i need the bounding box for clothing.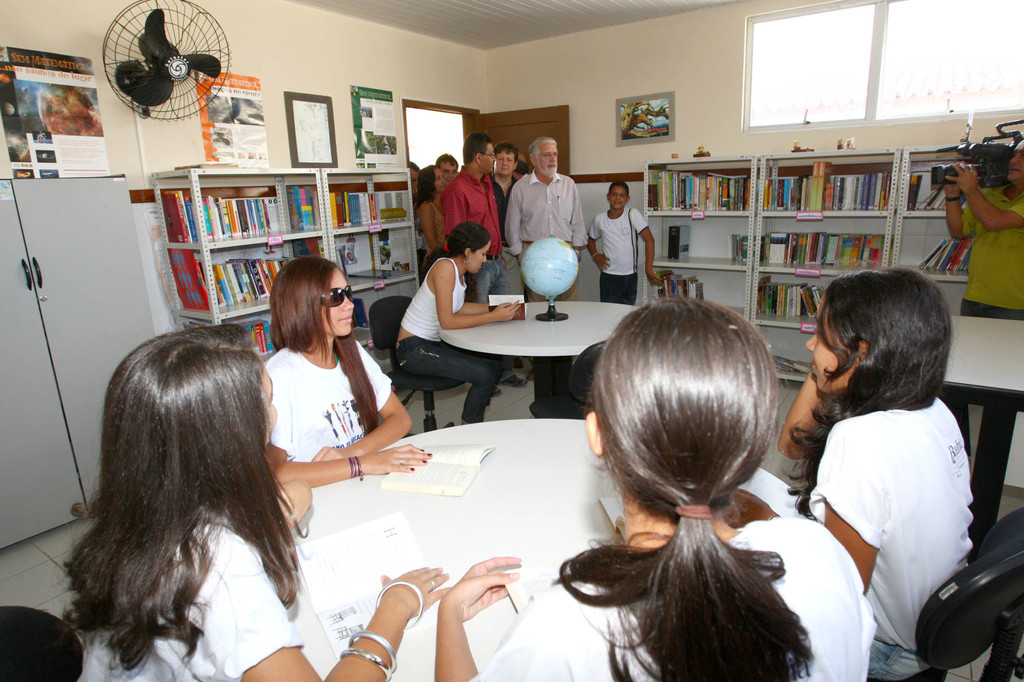
Here it is: (488, 164, 521, 249).
